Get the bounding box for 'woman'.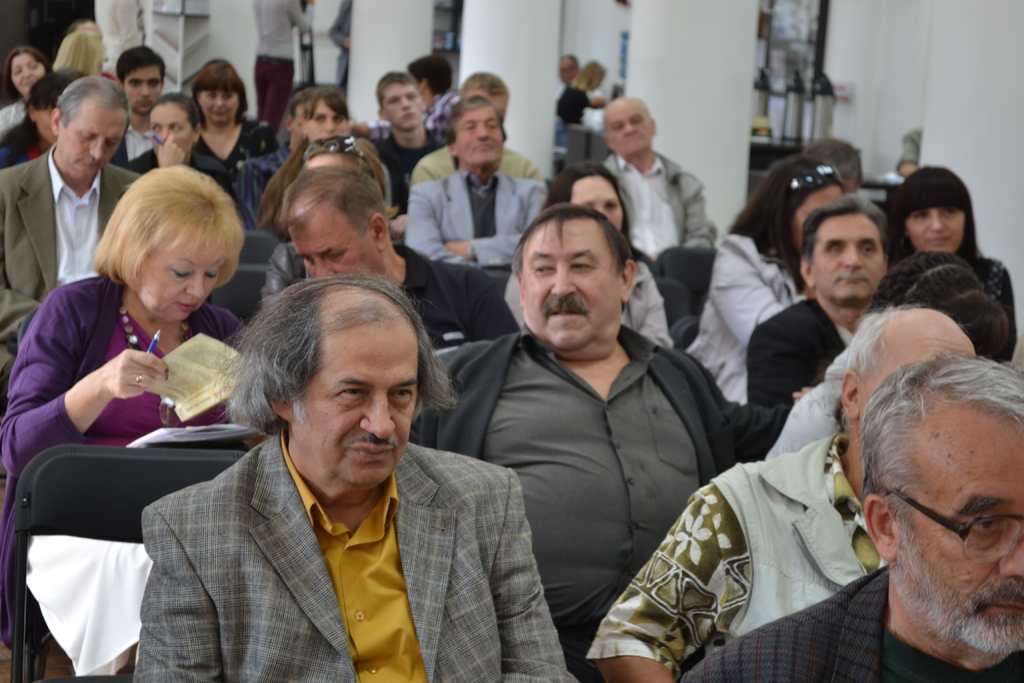
(left=0, top=45, right=52, bottom=133).
